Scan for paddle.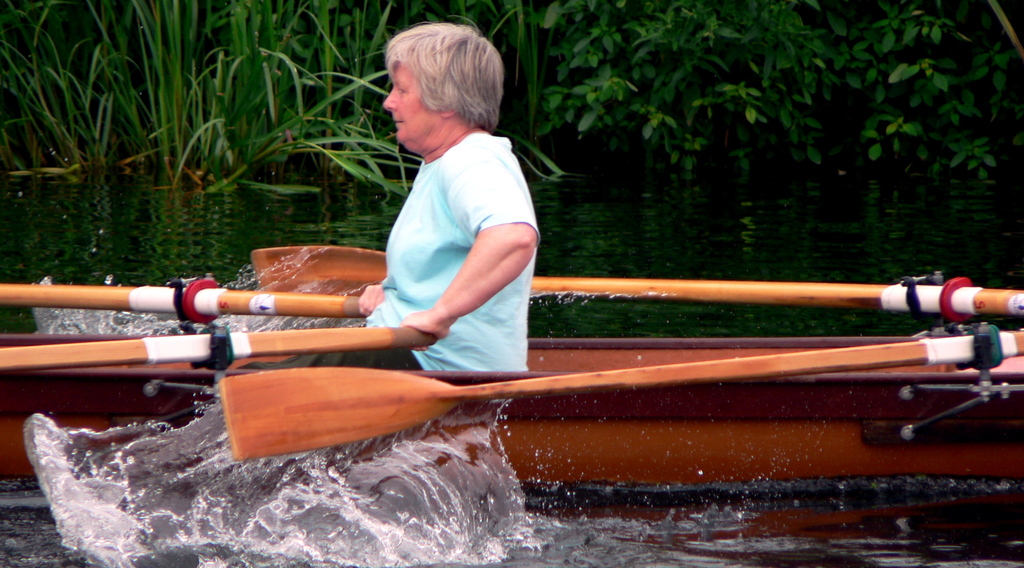
Scan result: [0, 276, 360, 321].
